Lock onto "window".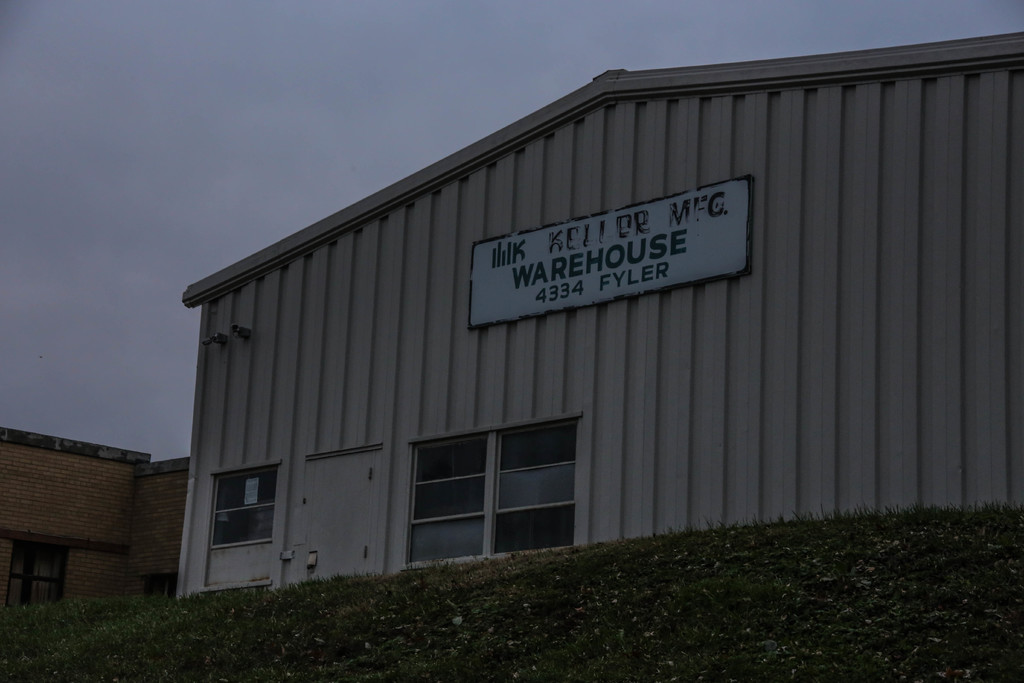
Locked: (x1=408, y1=410, x2=591, y2=570).
